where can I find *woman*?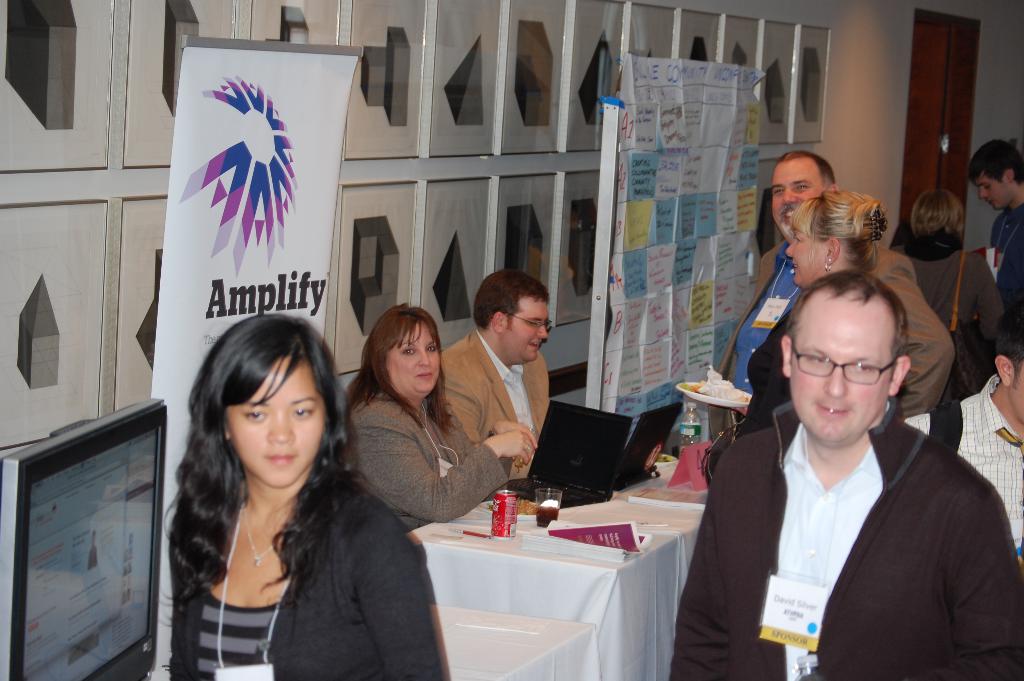
You can find it at x1=732 y1=186 x2=955 y2=443.
